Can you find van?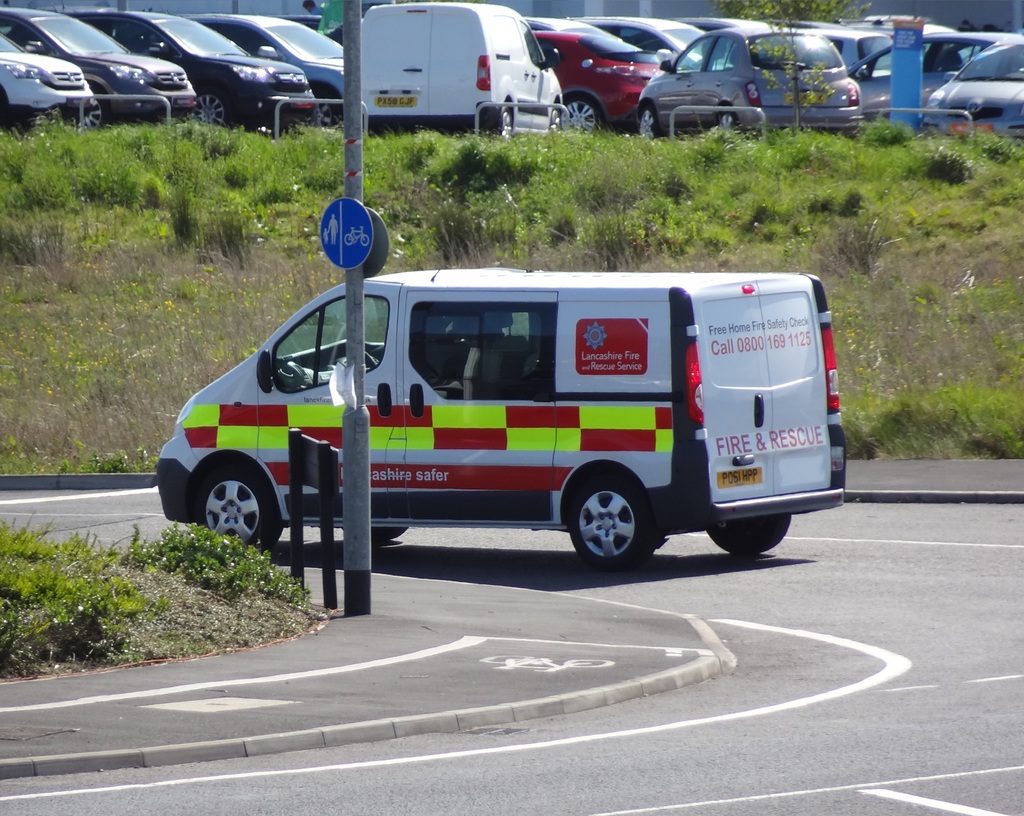
Yes, bounding box: x1=360 y1=2 x2=566 y2=144.
